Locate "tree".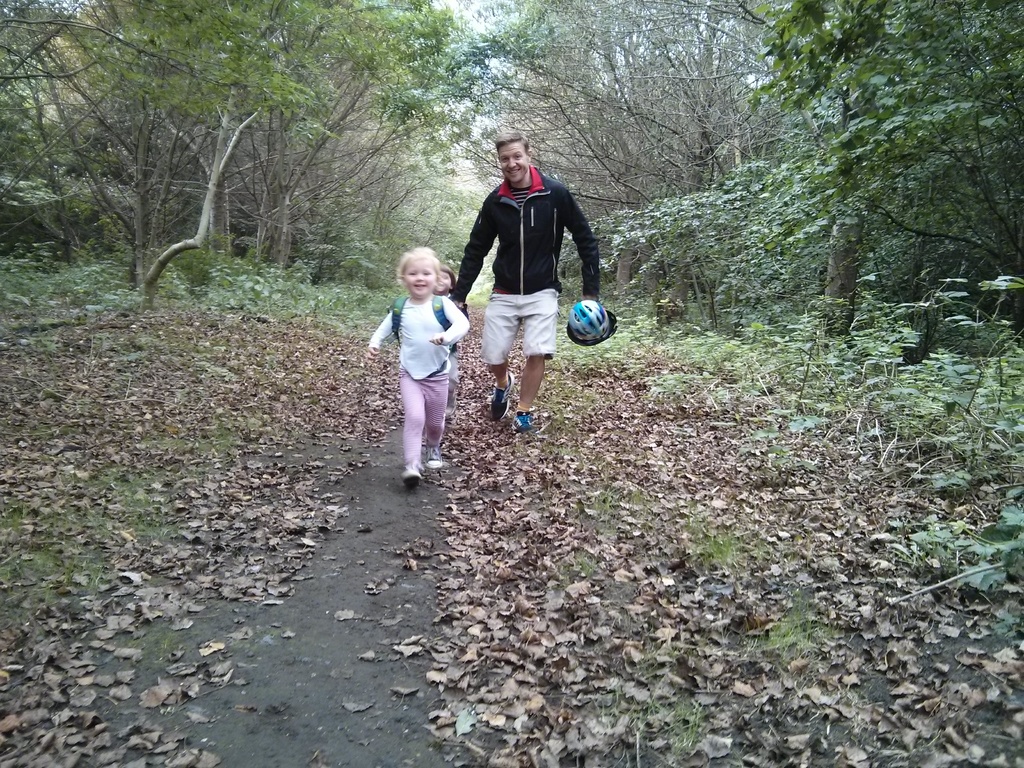
Bounding box: <box>199,0,431,261</box>.
